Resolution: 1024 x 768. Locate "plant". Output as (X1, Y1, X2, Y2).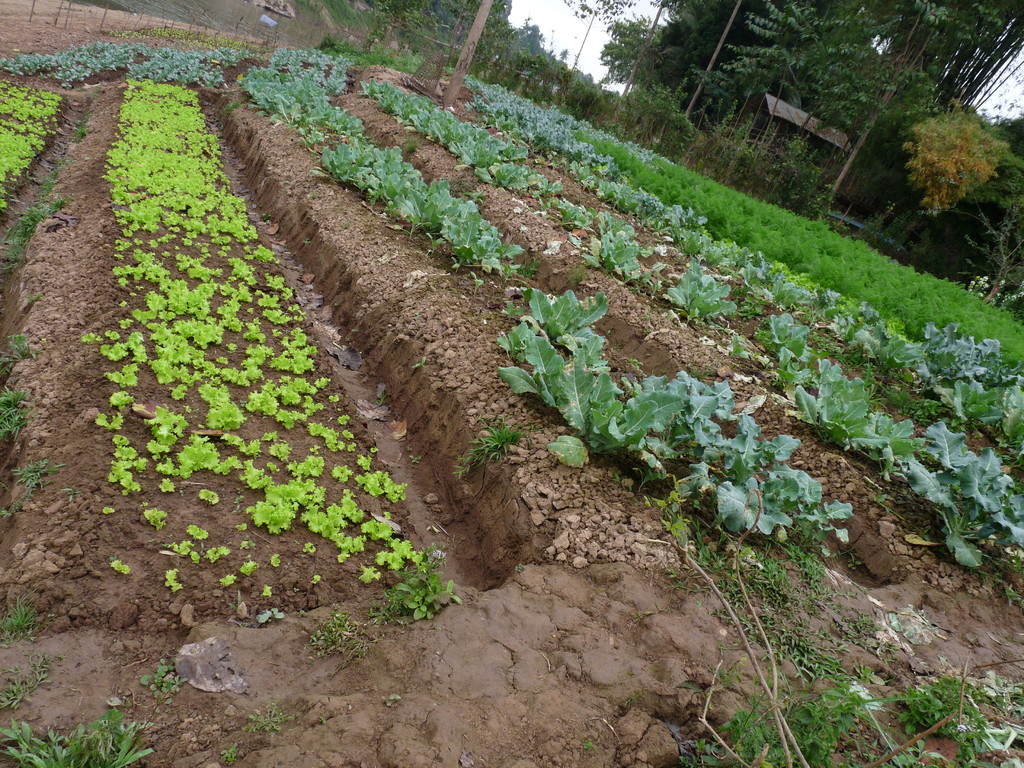
(652, 452, 851, 565).
